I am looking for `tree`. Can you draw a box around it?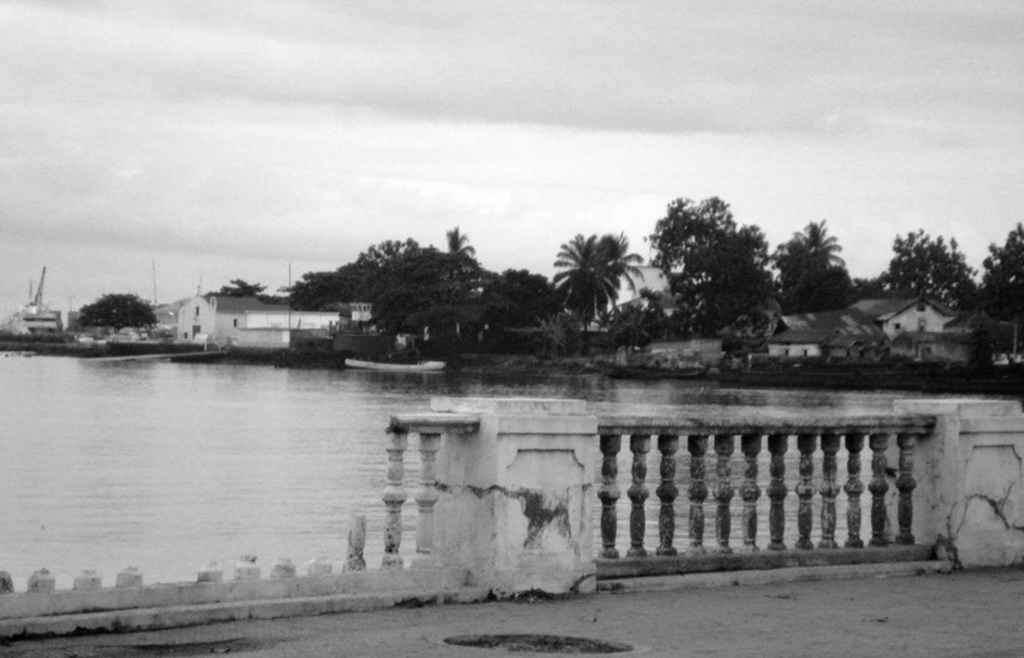
Sure, the bounding box is [left=280, top=224, right=557, bottom=347].
